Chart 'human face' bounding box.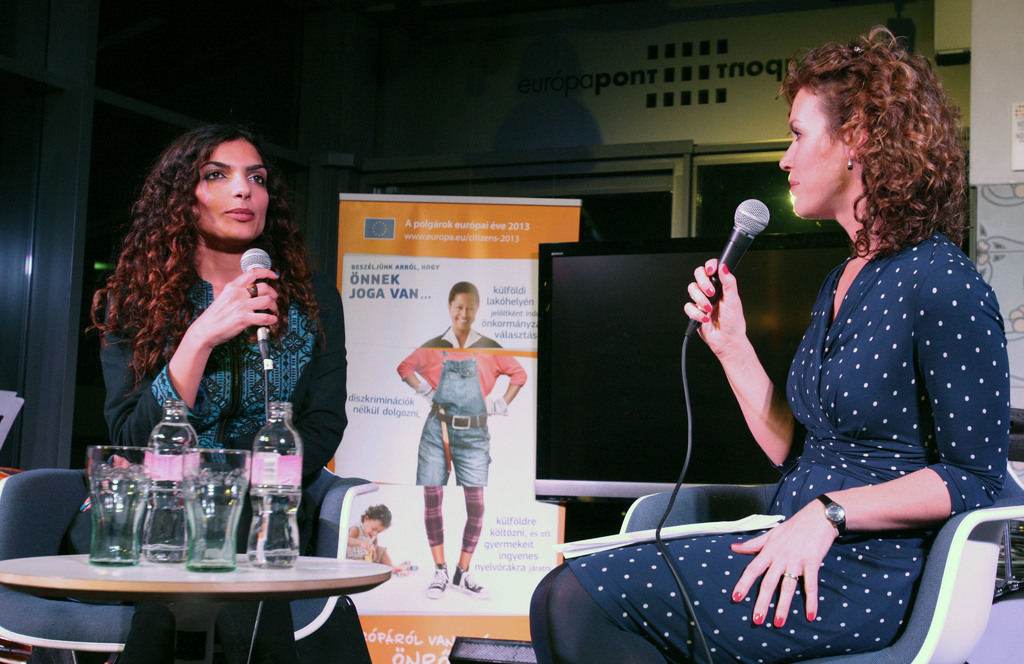
Charted: pyautogui.locateOnScreen(195, 136, 269, 238).
